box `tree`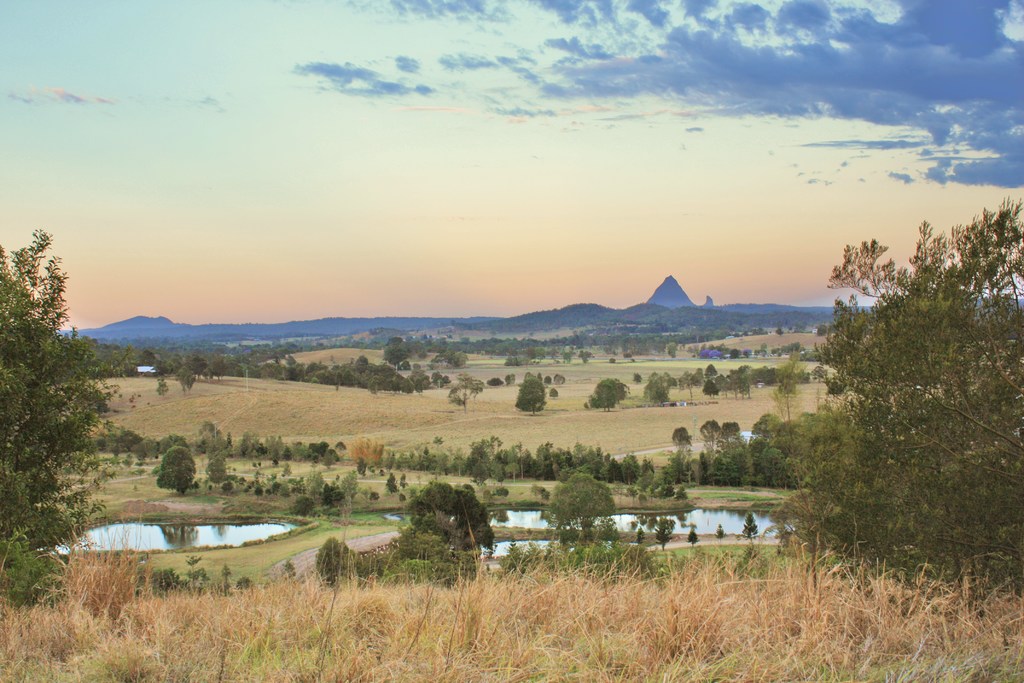
536 467 615 550
